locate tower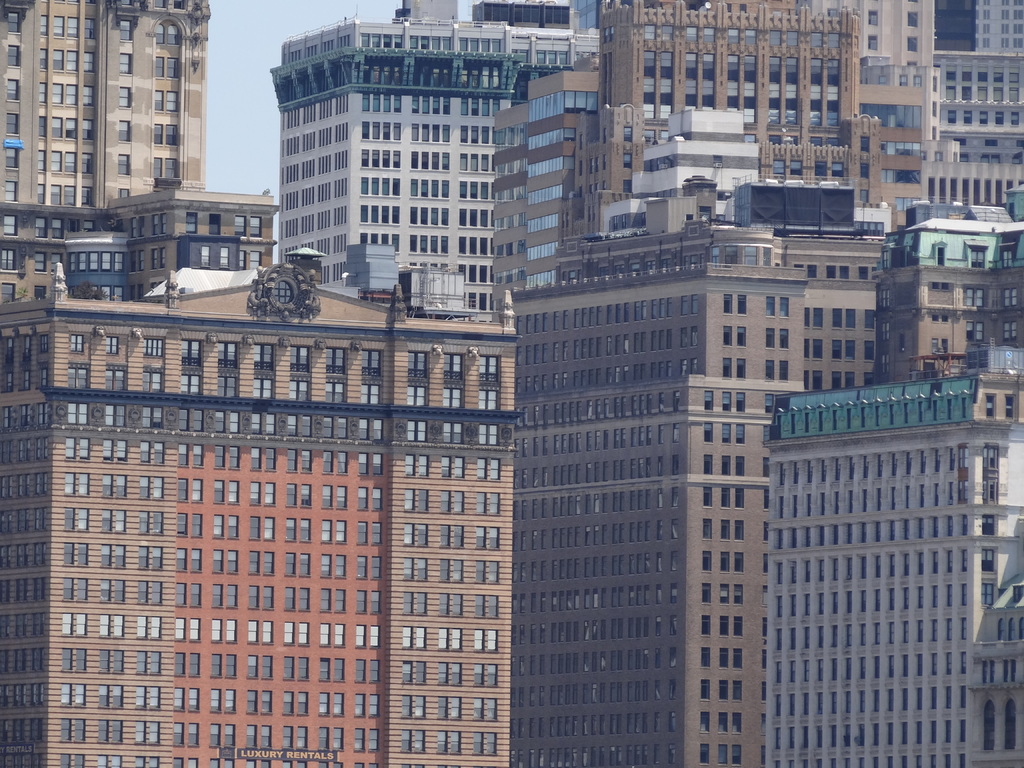
(408, 0, 593, 32)
